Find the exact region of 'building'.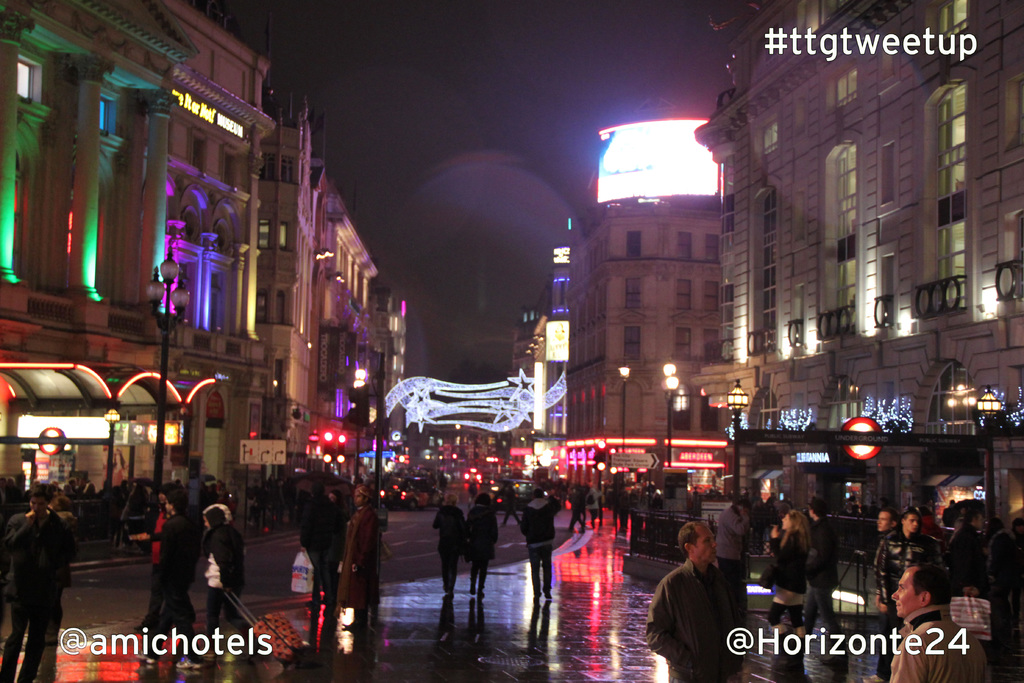
Exact region: locate(314, 188, 381, 473).
